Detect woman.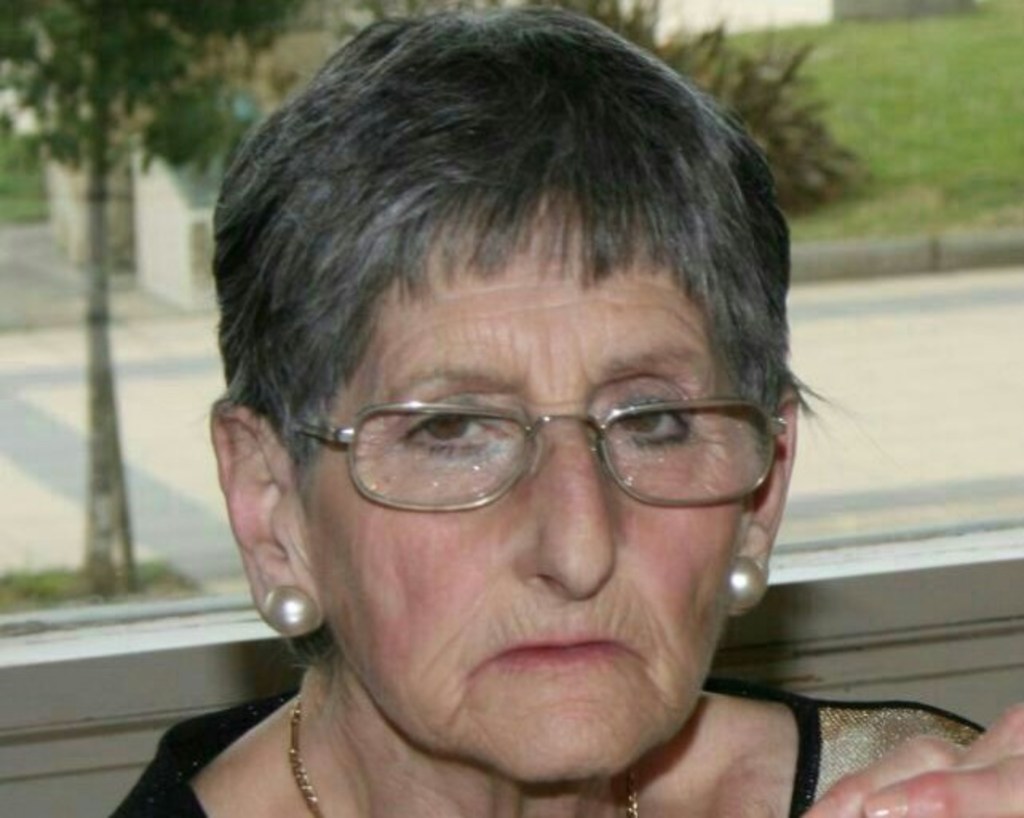
Detected at {"x1": 97, "y1": 10, "x2": 925, "y2": 817}.
